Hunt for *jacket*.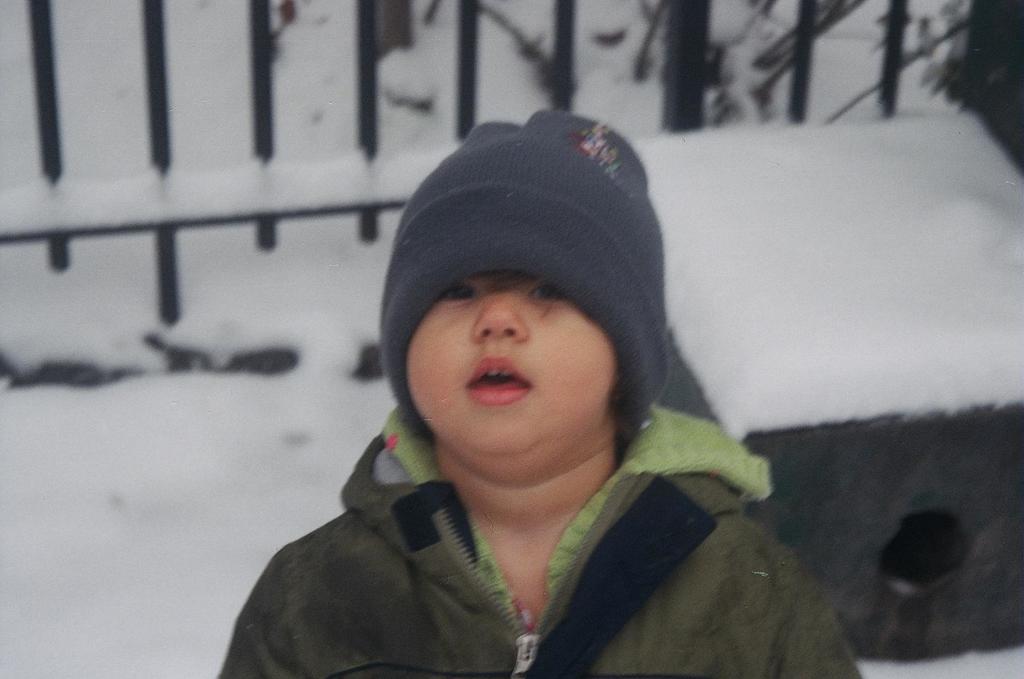
Hunted down at [left=218, top=408, right=877, bottom=678].
